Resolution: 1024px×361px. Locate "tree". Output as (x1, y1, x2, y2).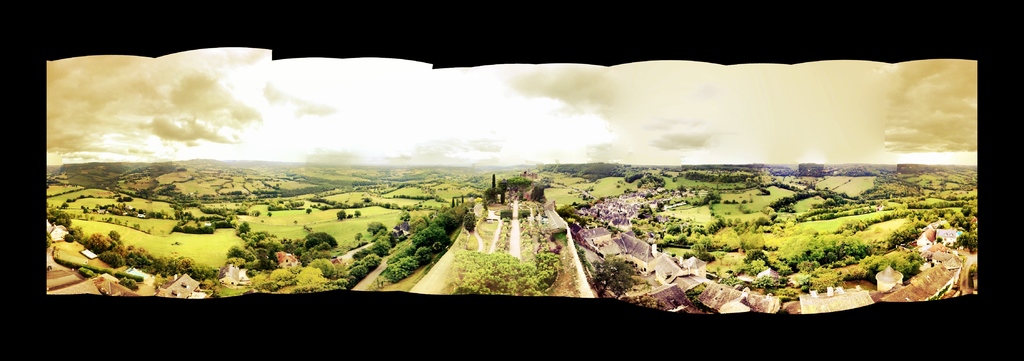
(483, 180, 559, 204).
